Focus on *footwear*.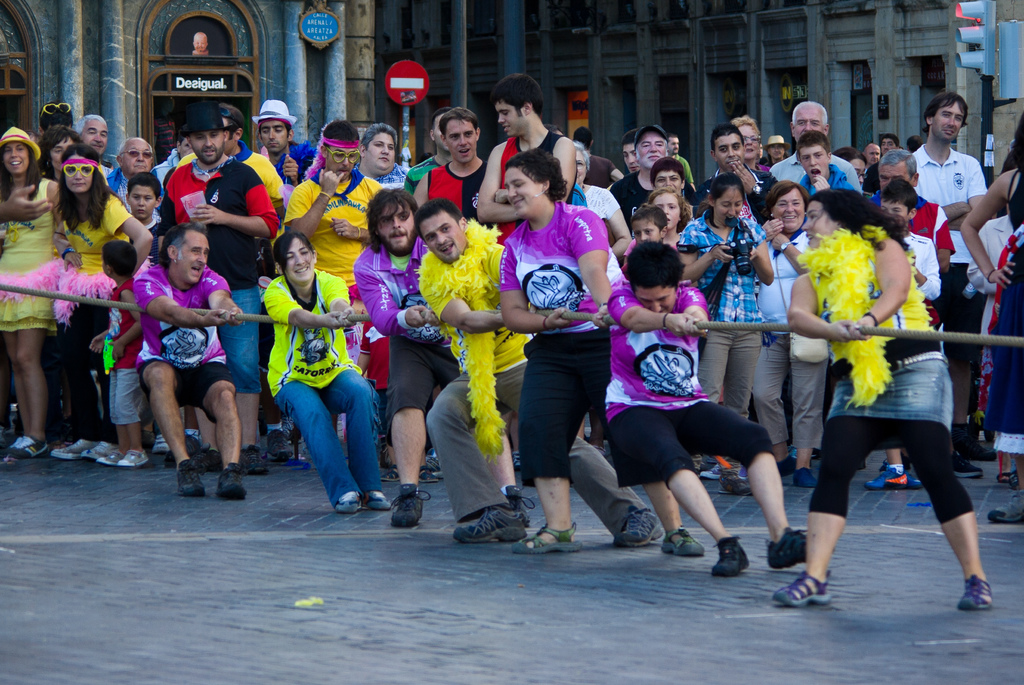
Focused at (213,464,244,500).
